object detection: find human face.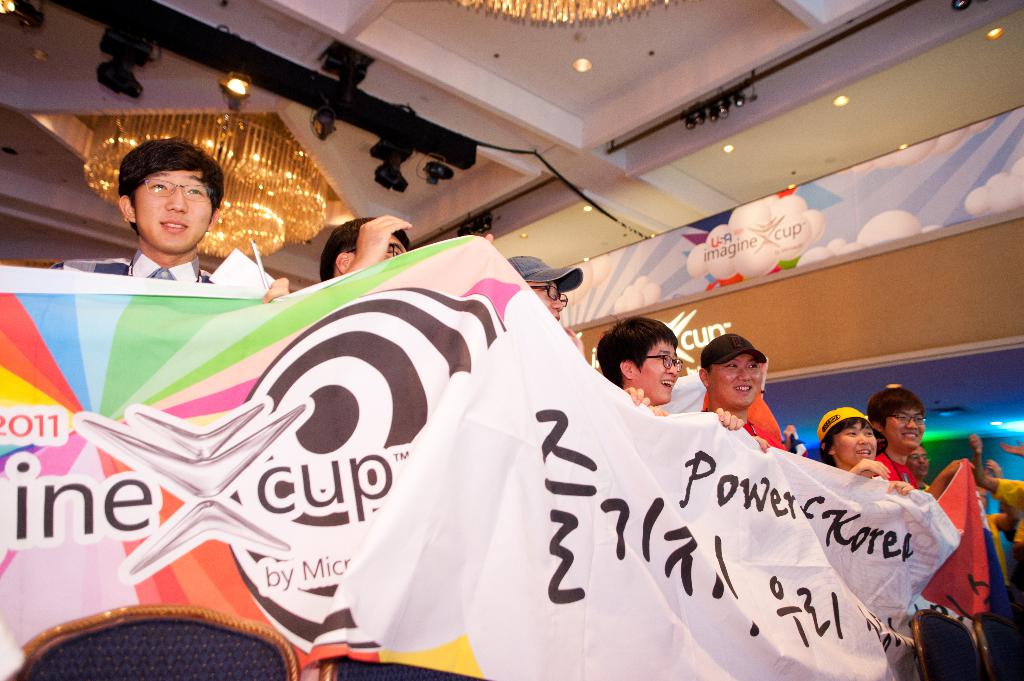
Rect(530, 282, 561, 317).
